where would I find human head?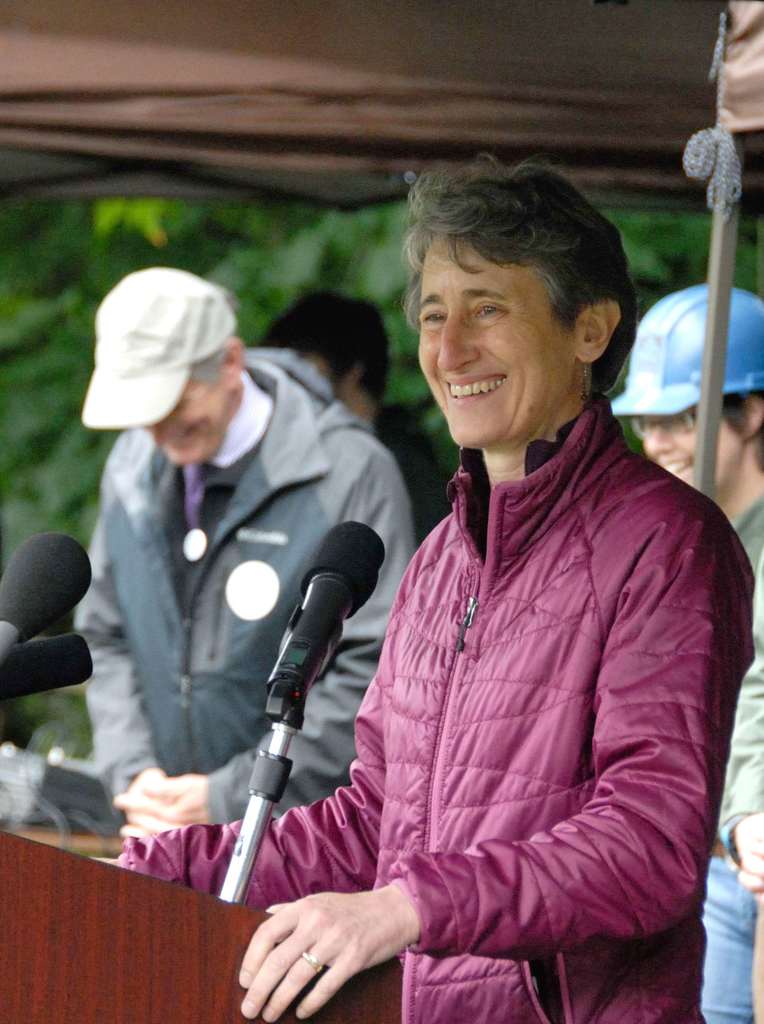
At [637,280,763,497].
